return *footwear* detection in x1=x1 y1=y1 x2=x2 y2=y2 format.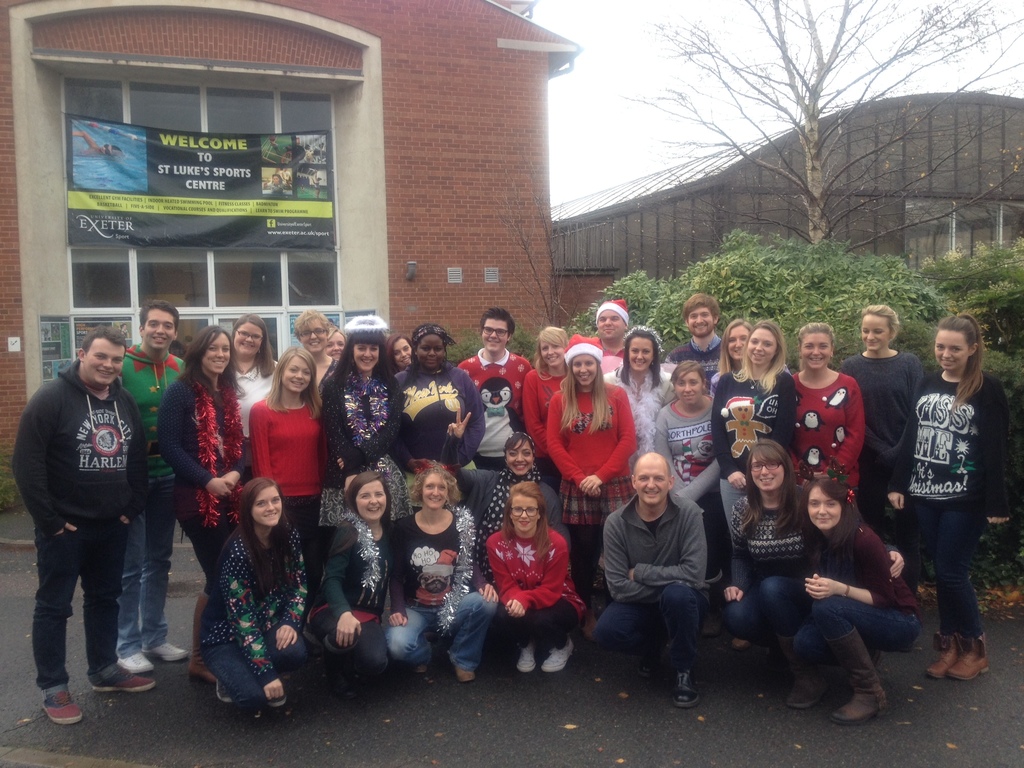
x1=943 y1=634 x2=989 y2=684.
